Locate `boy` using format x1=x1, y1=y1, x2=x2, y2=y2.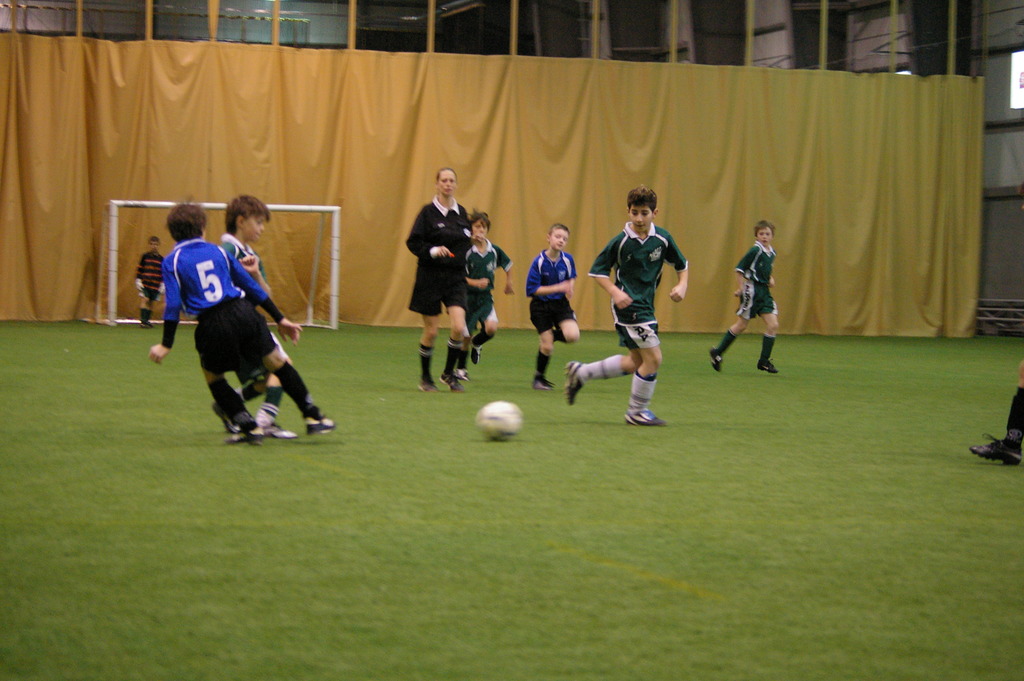
x1=150, y1=204, x2=335, y2=445.
